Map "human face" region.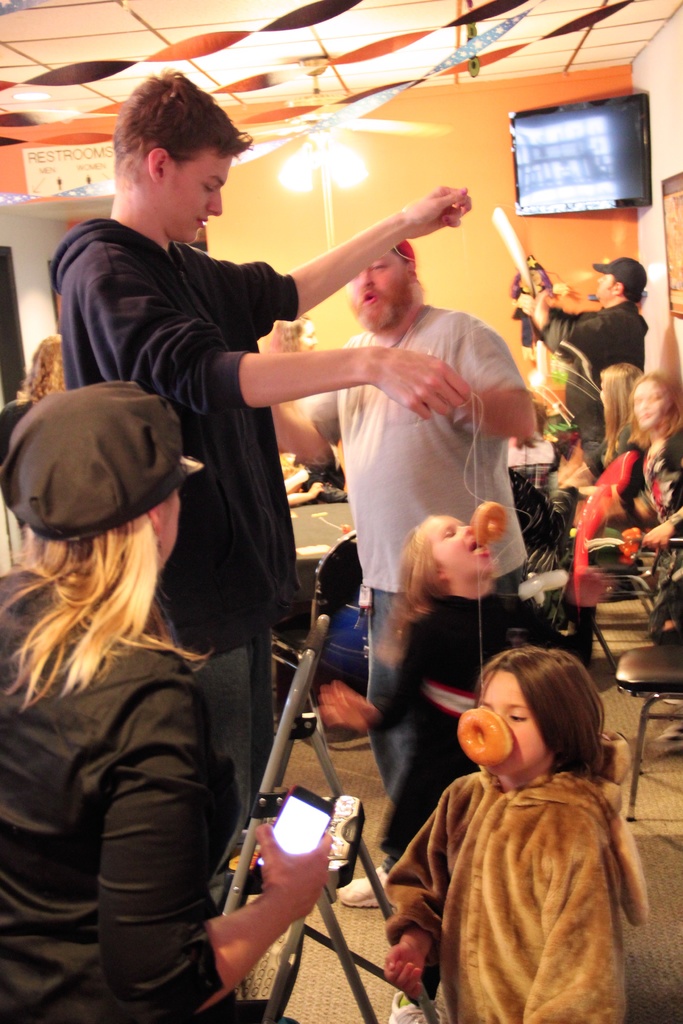
Mapped to bbox(155, 487, 178, 562).
